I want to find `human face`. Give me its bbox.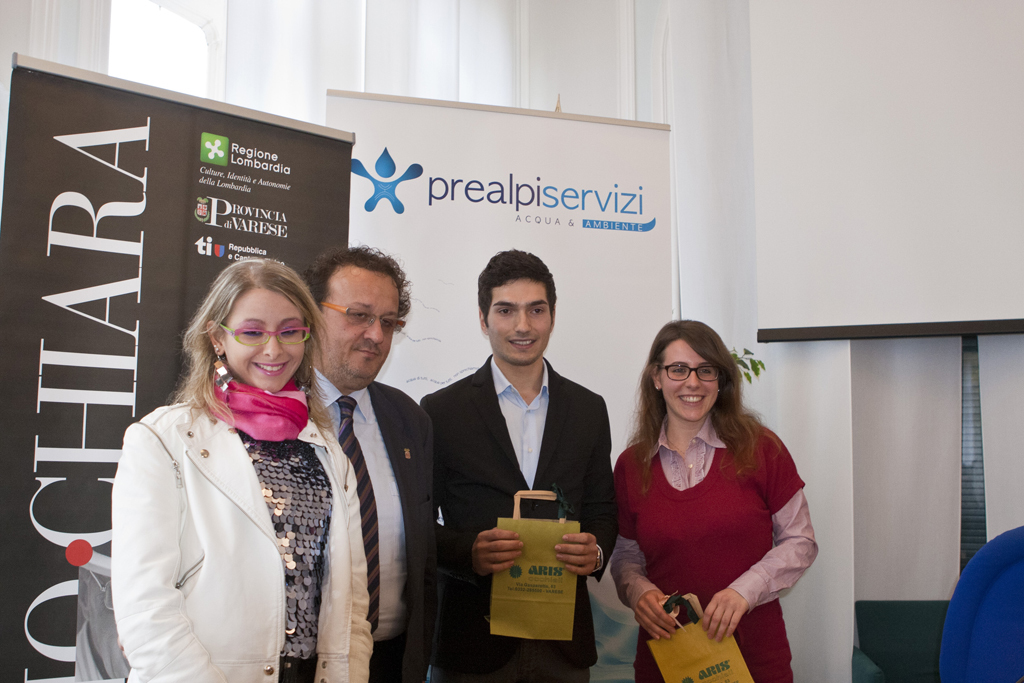
[490,275,554,363].
